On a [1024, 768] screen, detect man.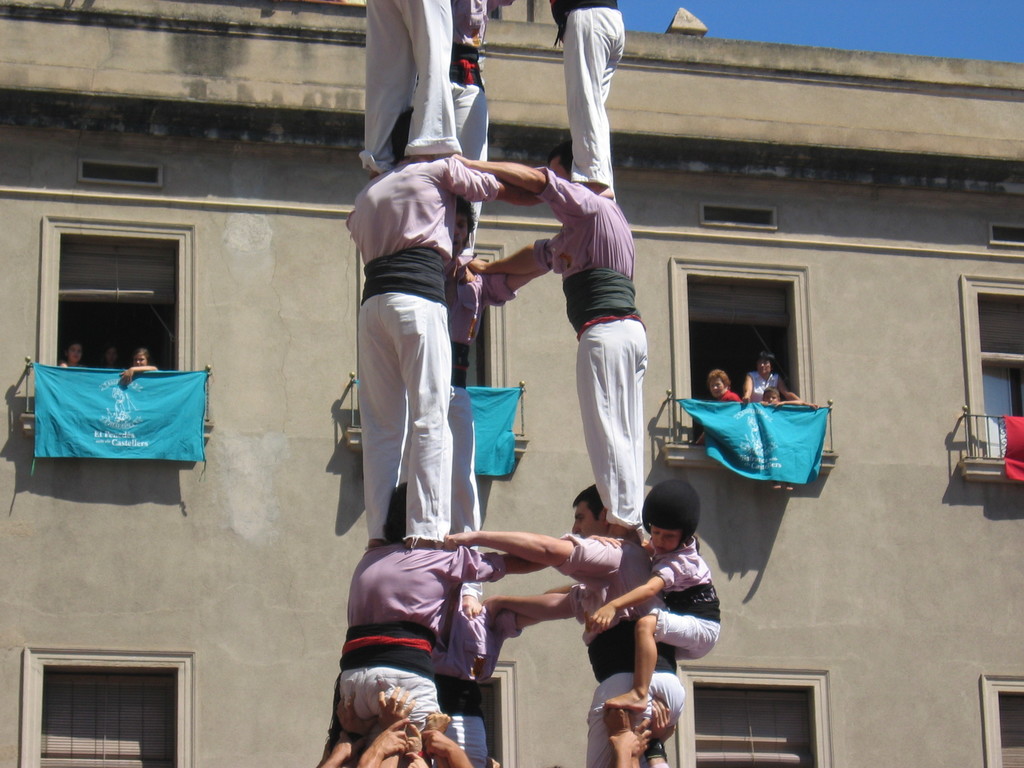
(454, 0, 499, 273).
